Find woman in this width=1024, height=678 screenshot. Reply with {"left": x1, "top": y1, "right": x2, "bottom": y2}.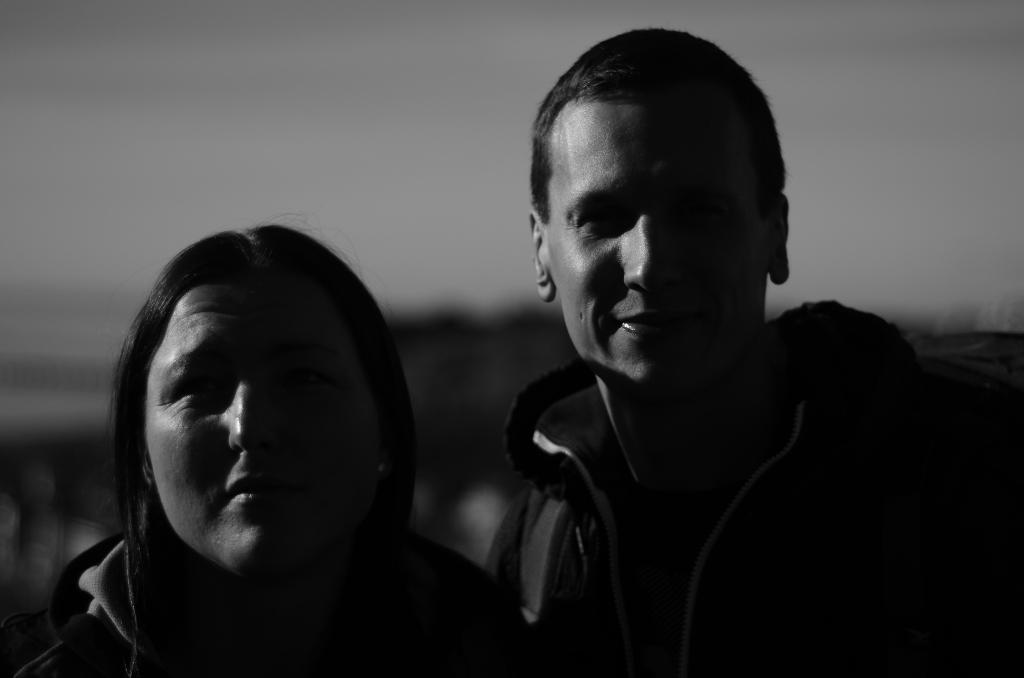
{"left": 8, "top": 220, "right": 543, "bottom": 677}.
